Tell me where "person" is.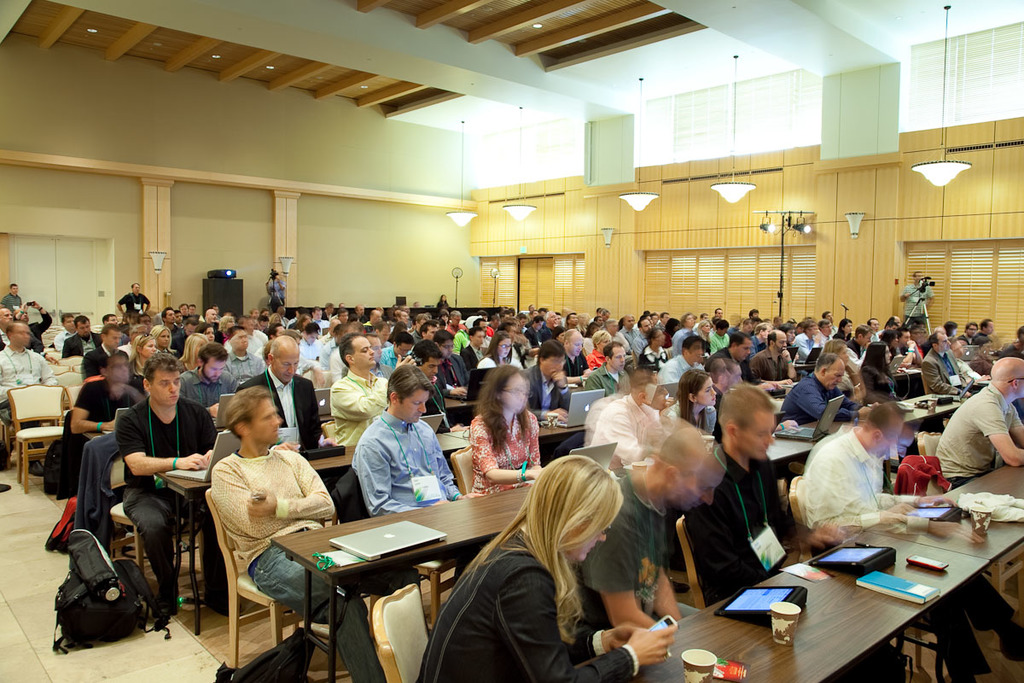
"person" is at select_region(405, 448, 670, 682).
